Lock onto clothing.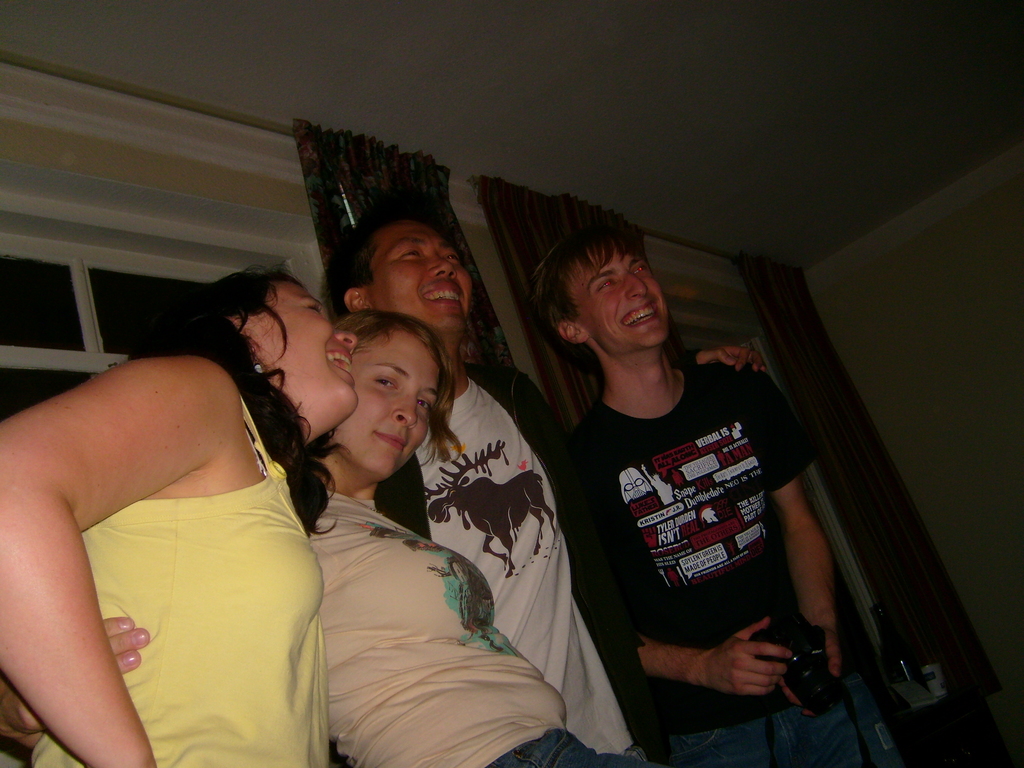
Locked: BBox(545, 287, 822, 736).
